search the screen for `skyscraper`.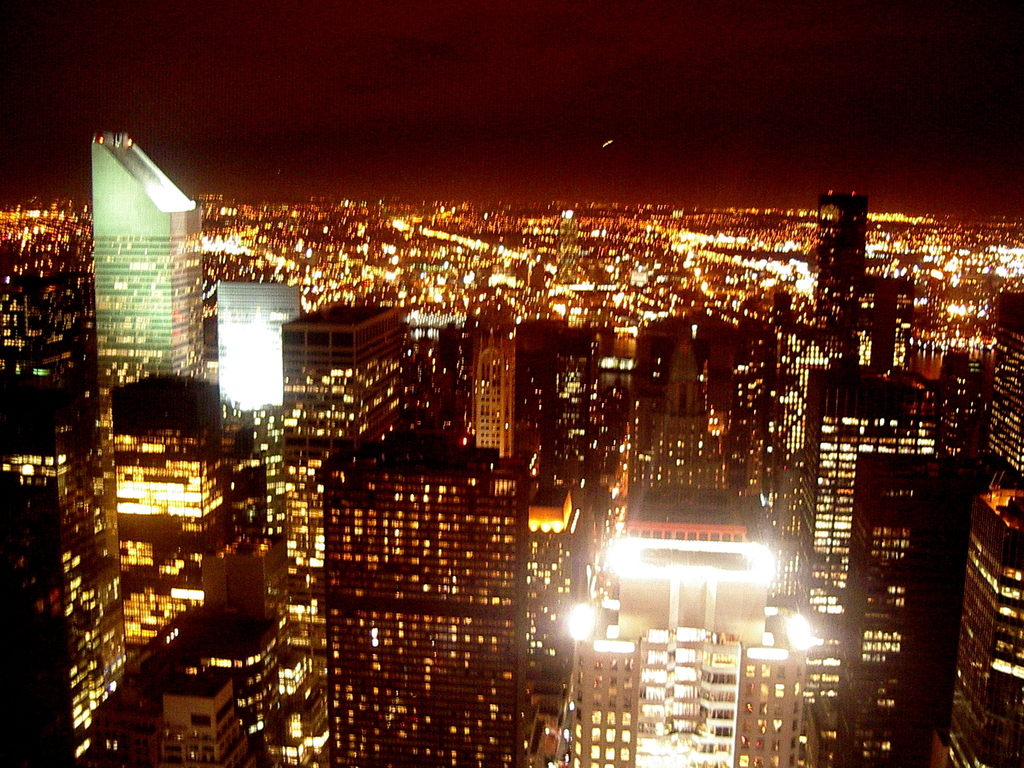
Found at rect(314, 428, 552, 767).
